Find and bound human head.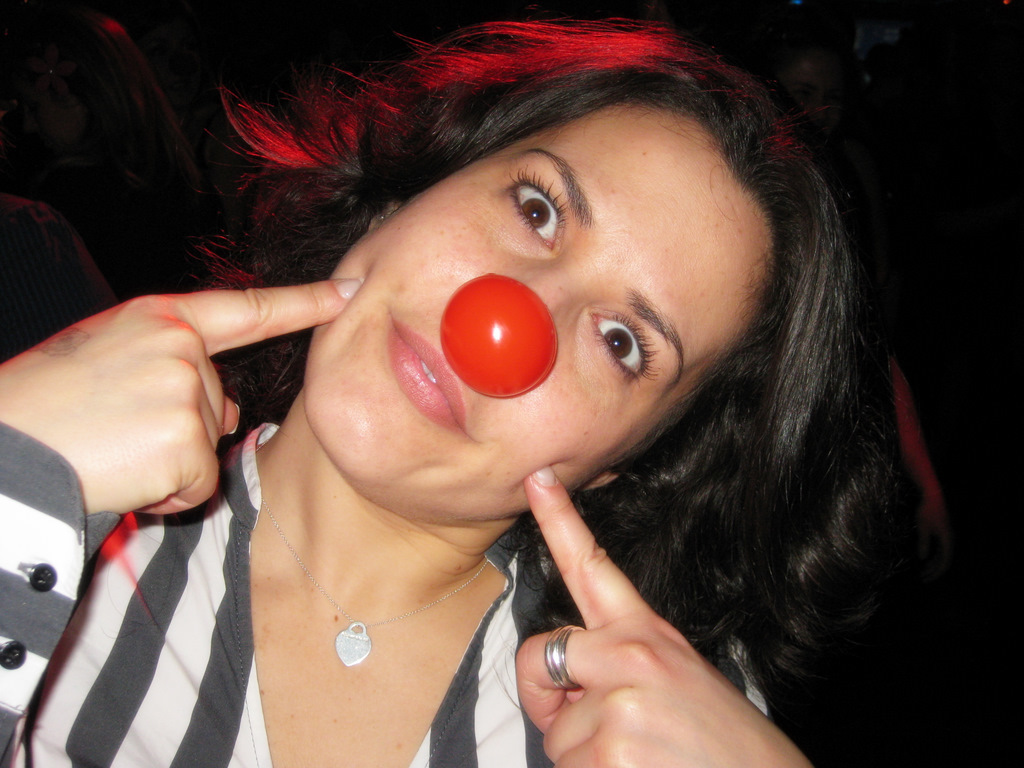
Bound: (178, 26, 884, 565).
